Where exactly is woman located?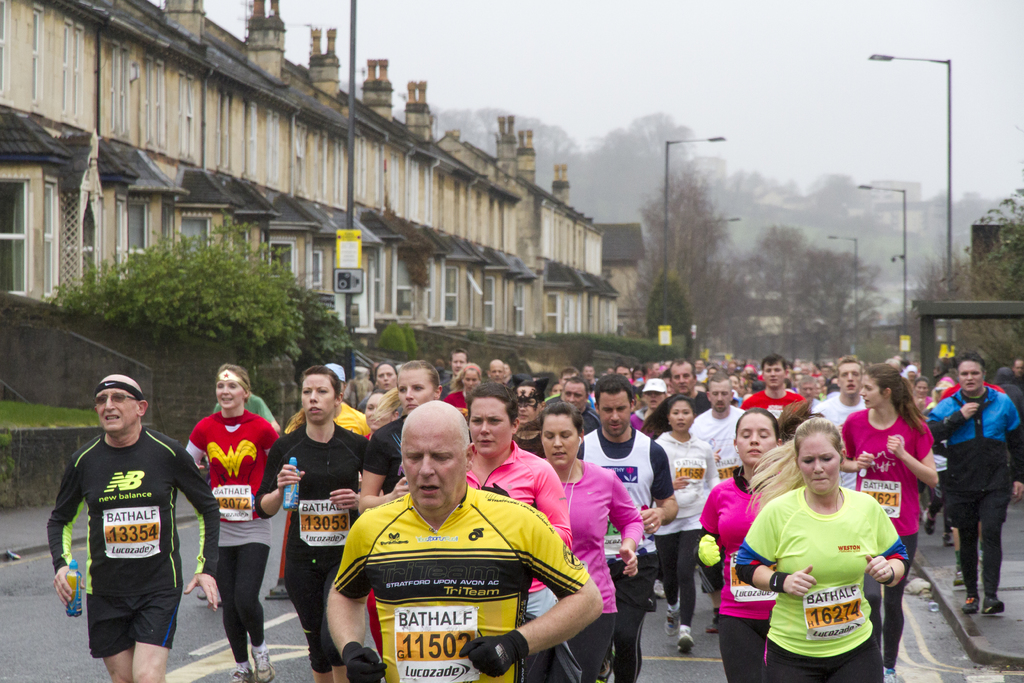
Its bounding box is (x1=630, y1=365, x2=648, y2=384).
